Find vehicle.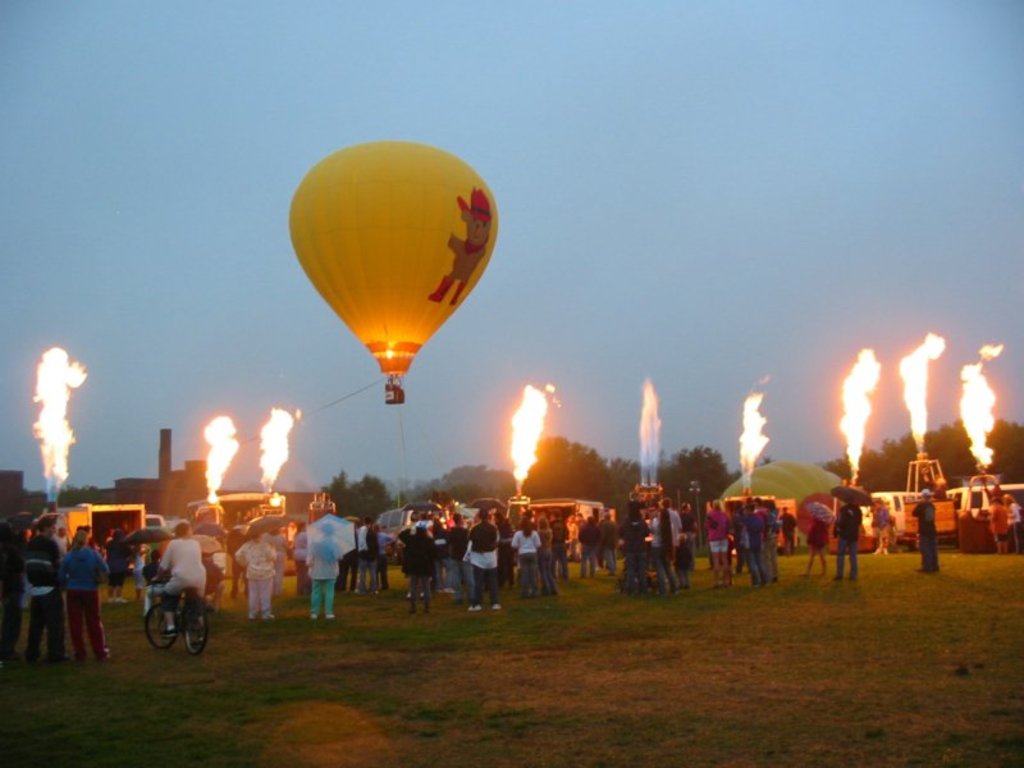
<bbox>145, 577, 210, 655</bbox>.
